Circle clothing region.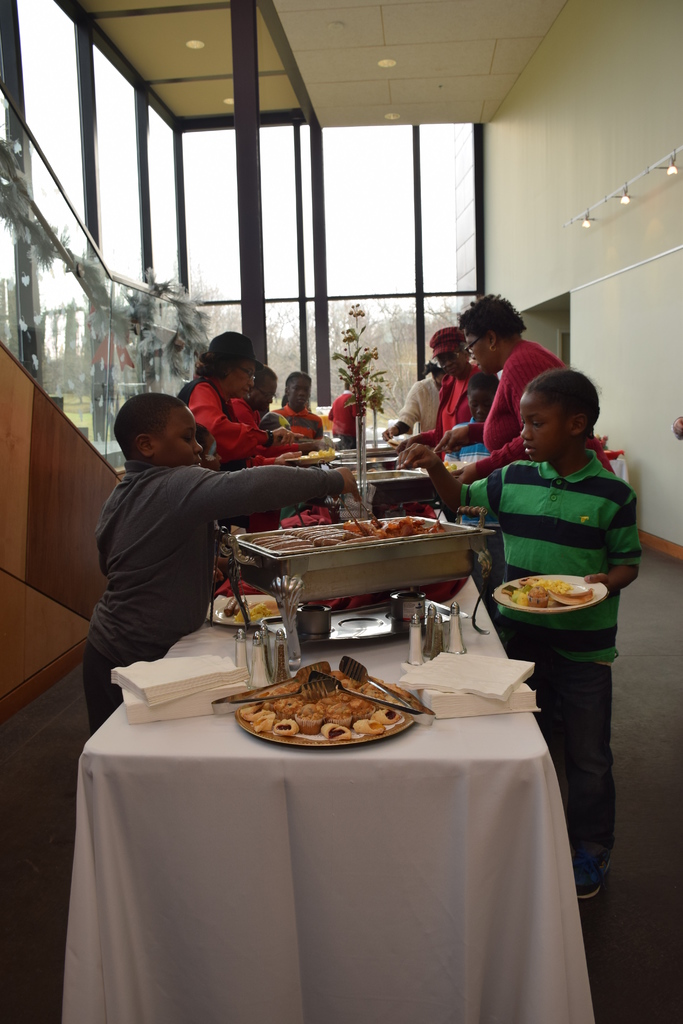
Region: l=443, t=417, r=490, b=456.
